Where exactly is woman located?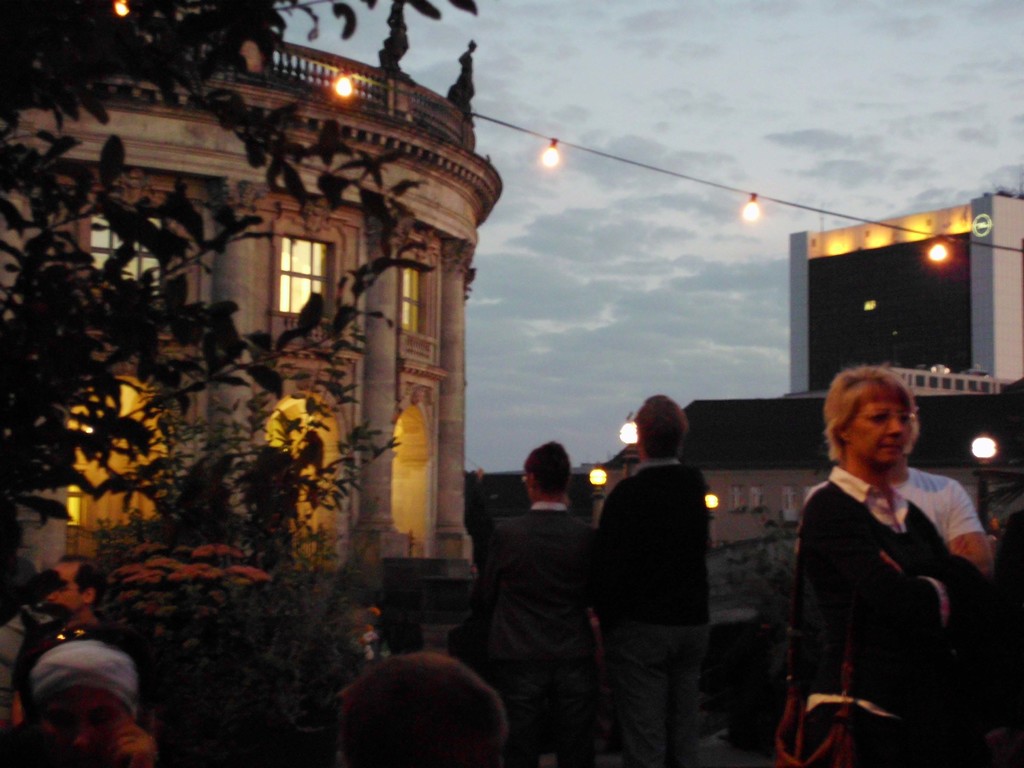
Its bounding box is 786 360 997 764.
